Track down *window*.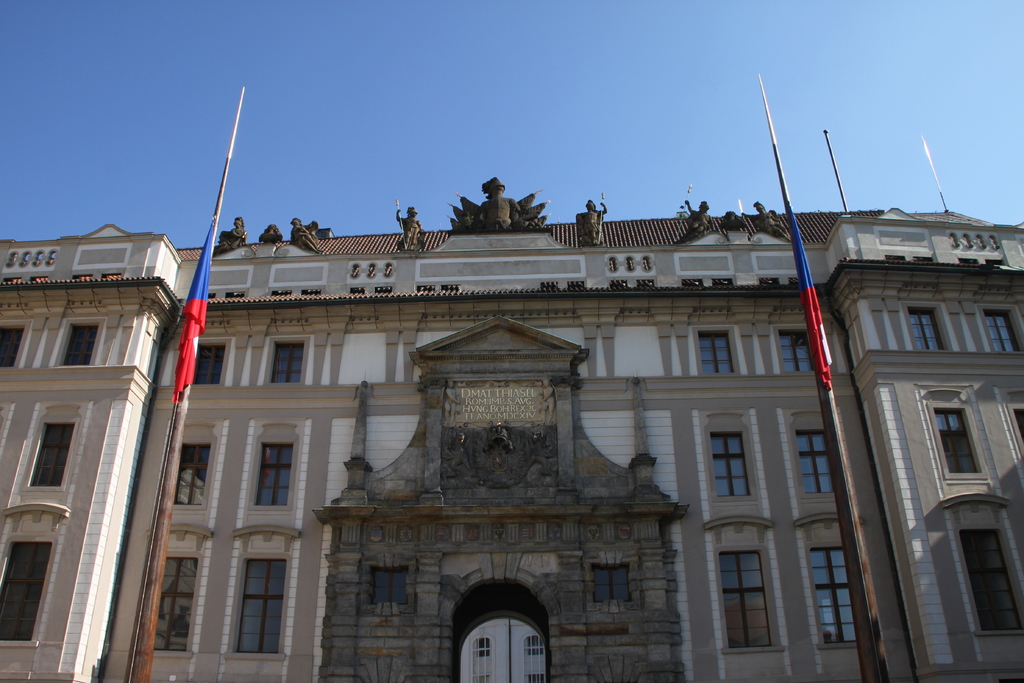
Tracked to bbox(269, 340, 305, 384).
